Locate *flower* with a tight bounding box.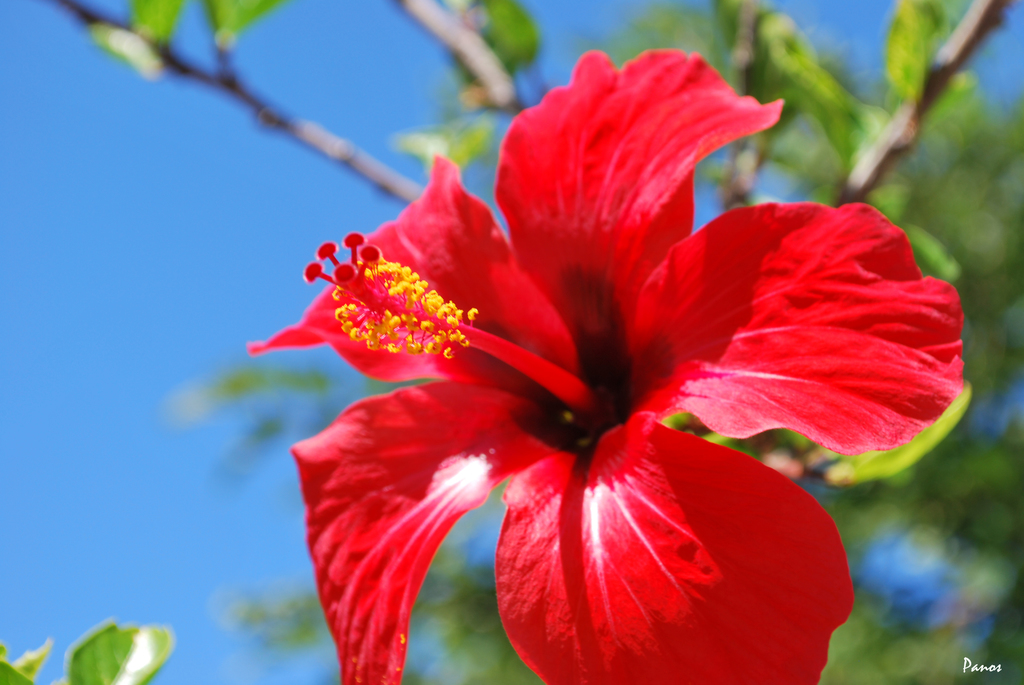
select_region(246, 68, 927, 657).
